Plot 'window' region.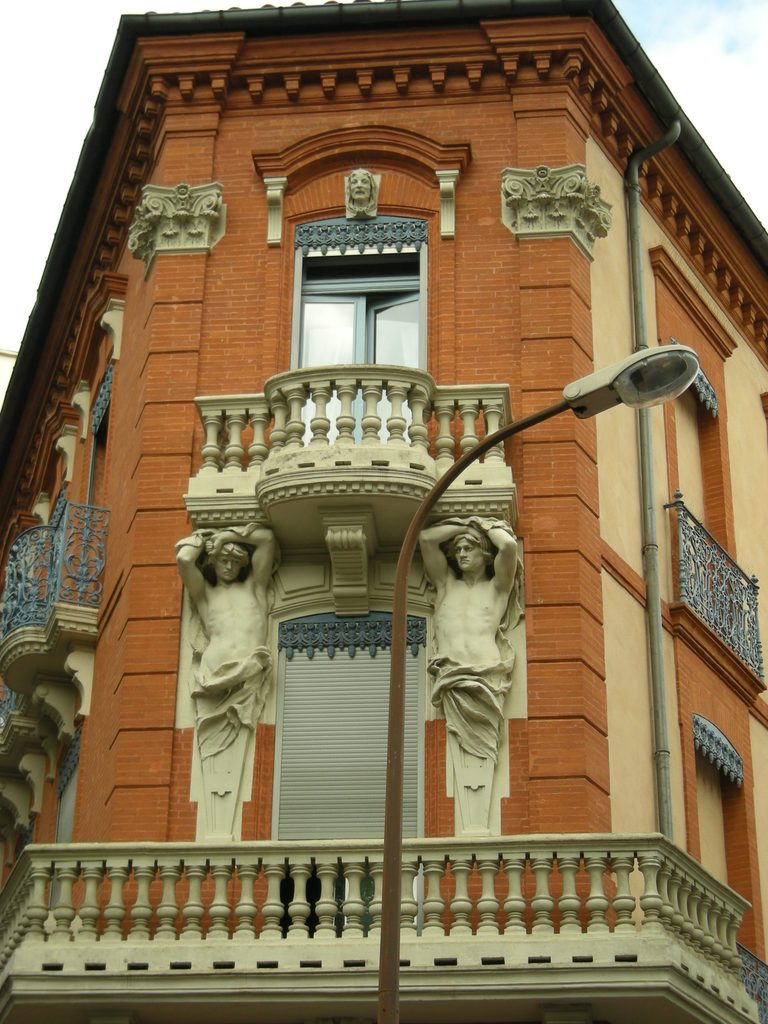
Plotted at 685 730 755 940.
